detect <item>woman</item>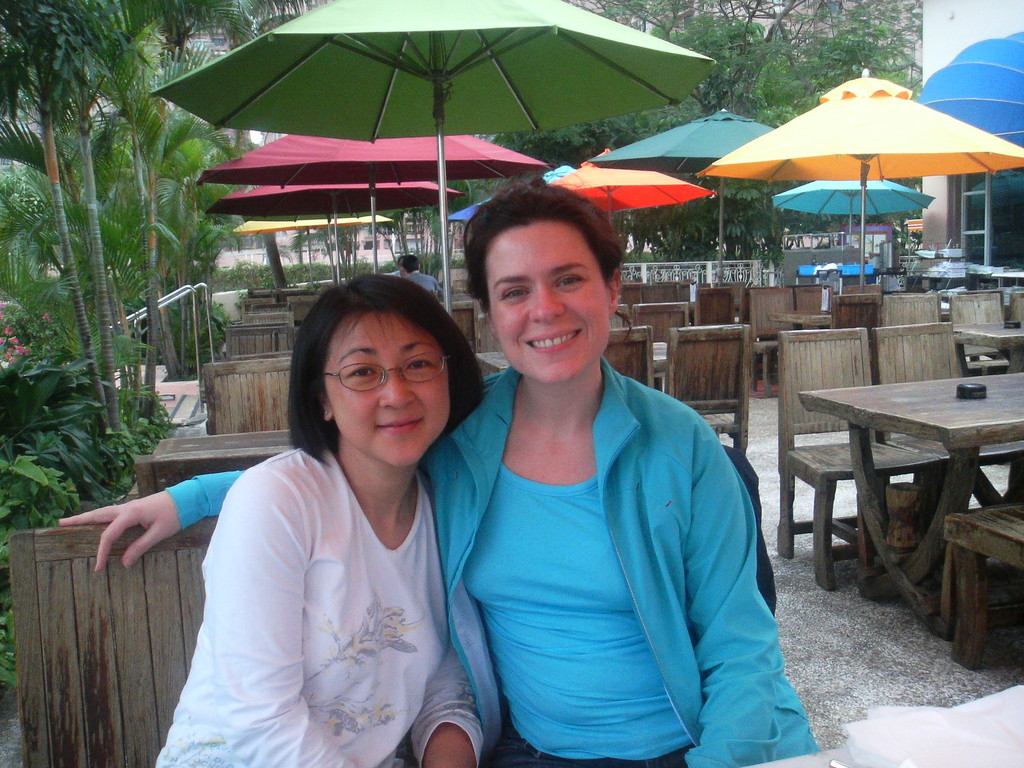
59,185,822,767
